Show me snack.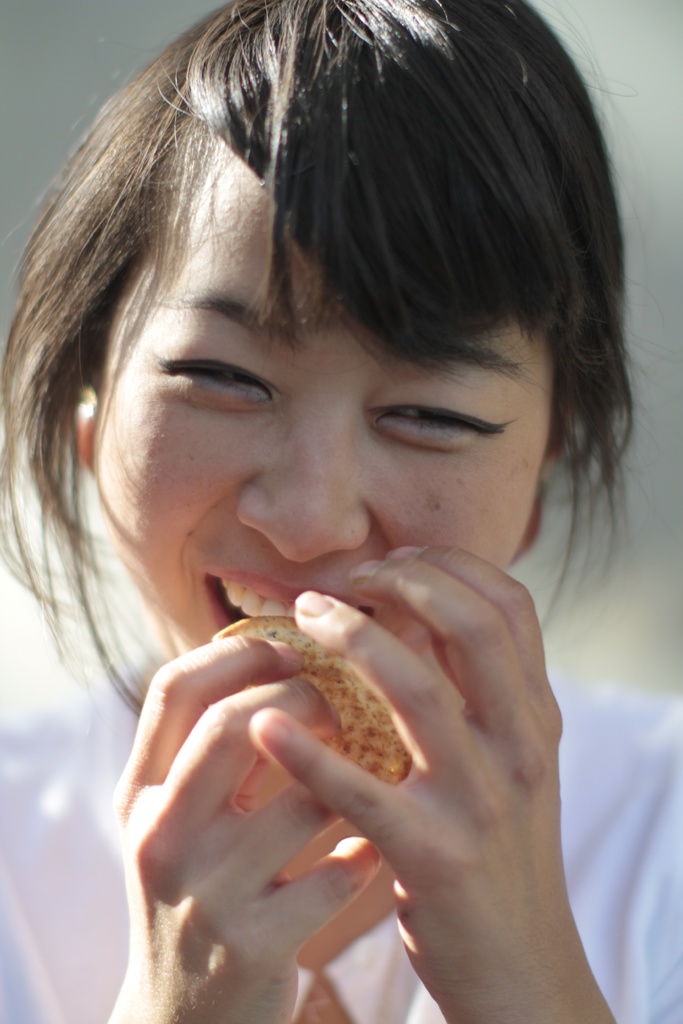
snack is here: 211 610 422 864.
